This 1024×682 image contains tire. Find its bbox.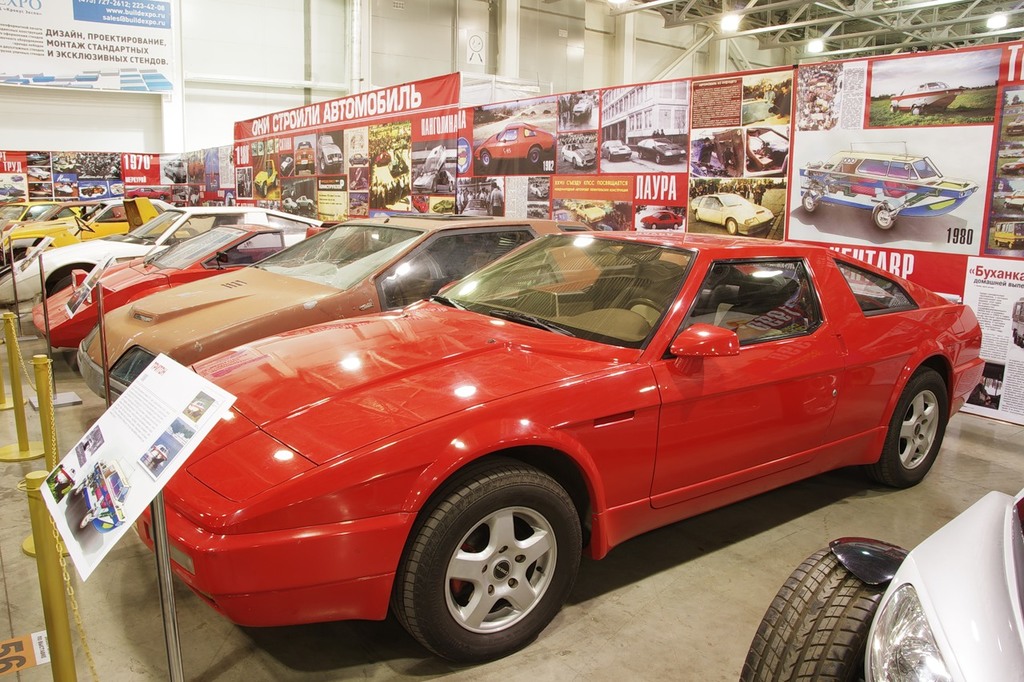
{"x1": 726, "y1": 217, "x2": 742, "y2": 238}.
